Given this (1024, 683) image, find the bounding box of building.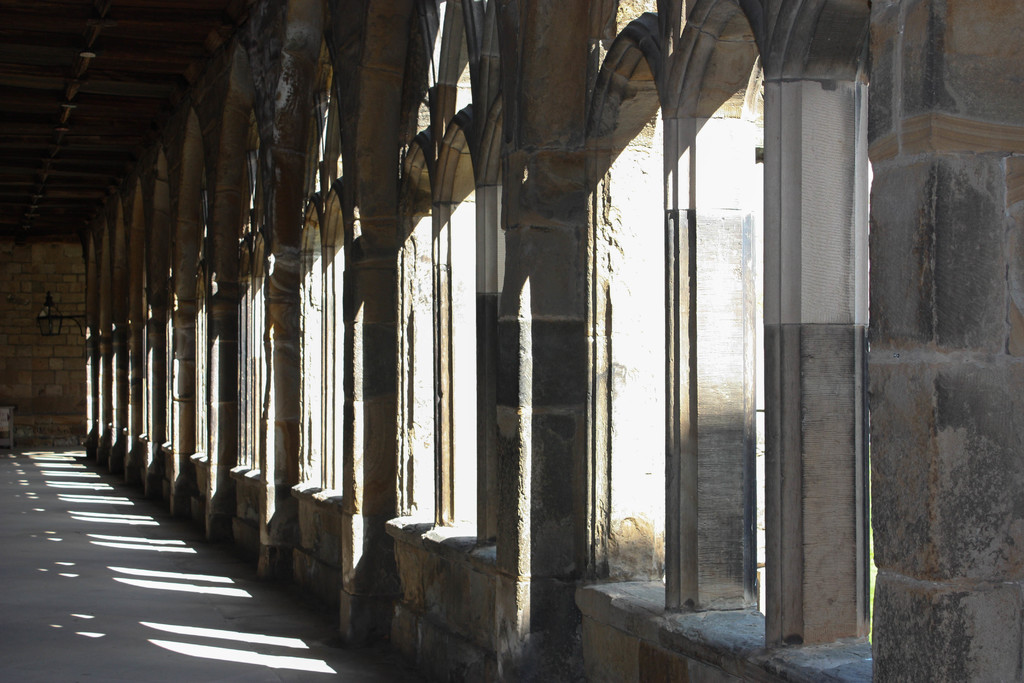
pyautogui.locateOnScreen(0, 0, 1023, 682).
